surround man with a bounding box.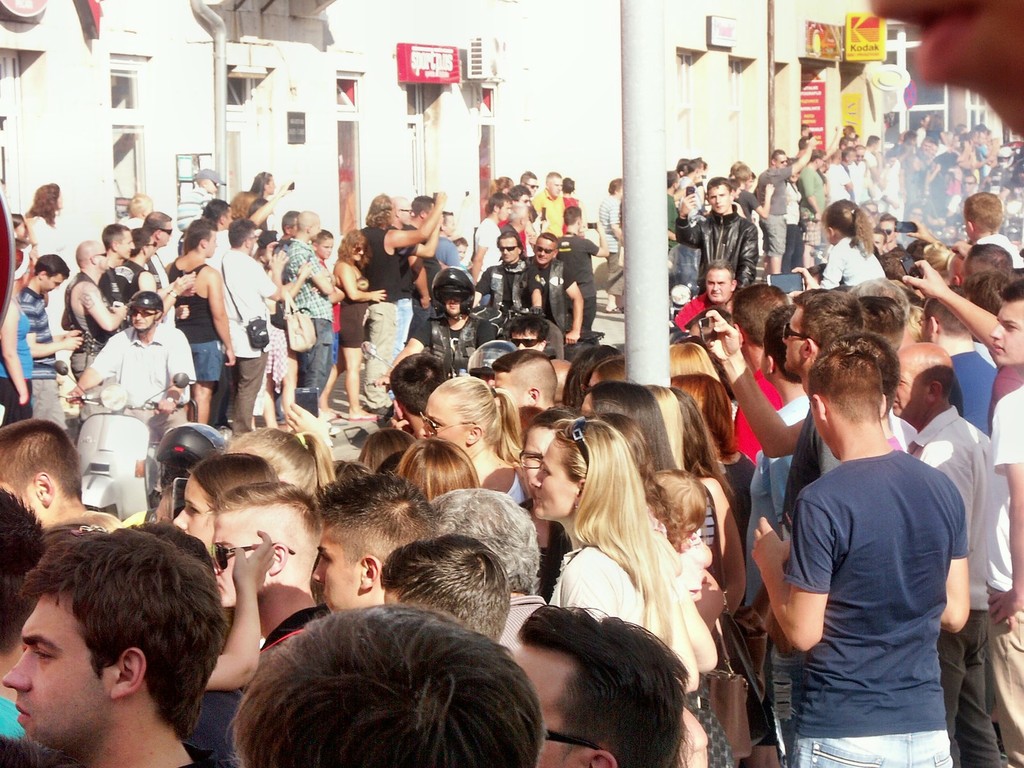
[952,233,1019,318].
